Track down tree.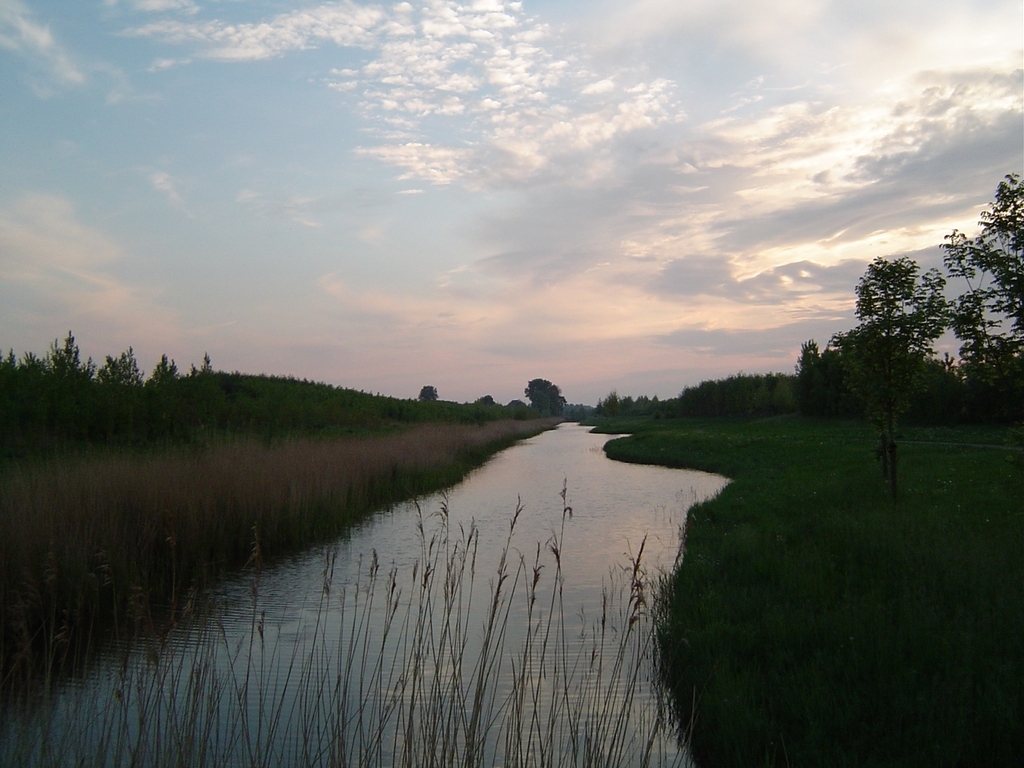
Tracked to (941,165,1023,439).
